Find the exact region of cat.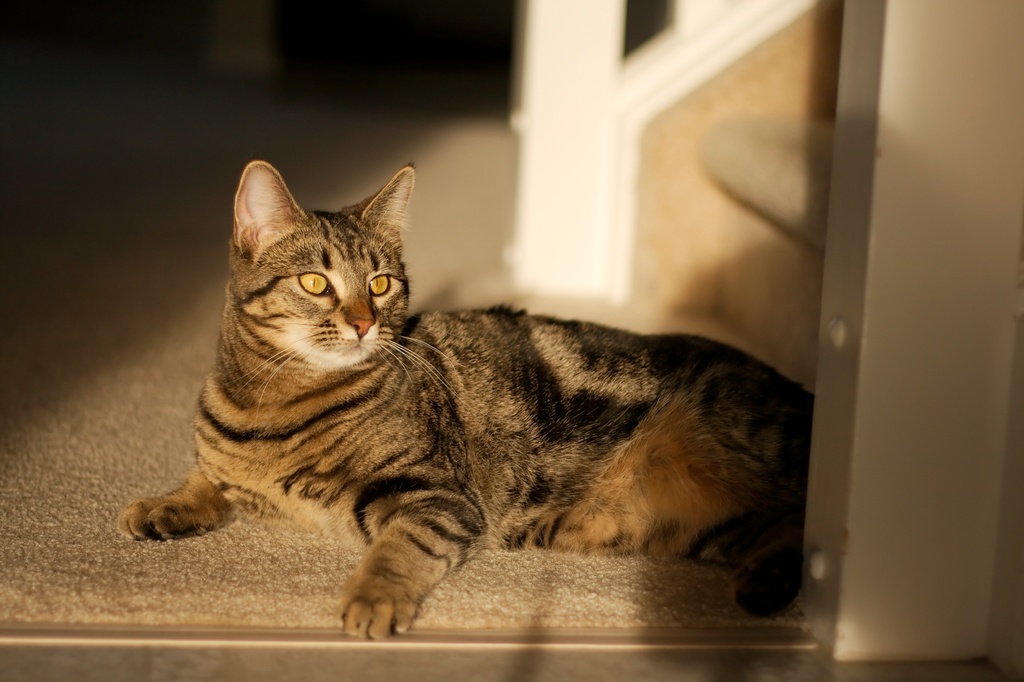
Exact region: rect(106, 156, 814, 642).
